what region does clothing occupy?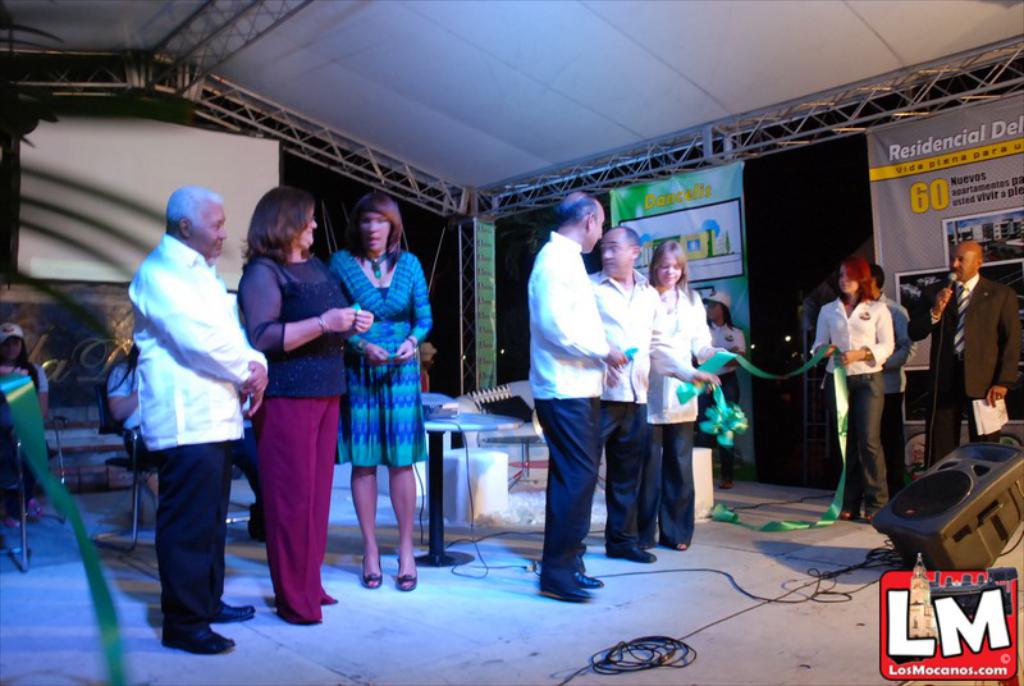
<bbox>881, 296, 915, 497</bbox>.
